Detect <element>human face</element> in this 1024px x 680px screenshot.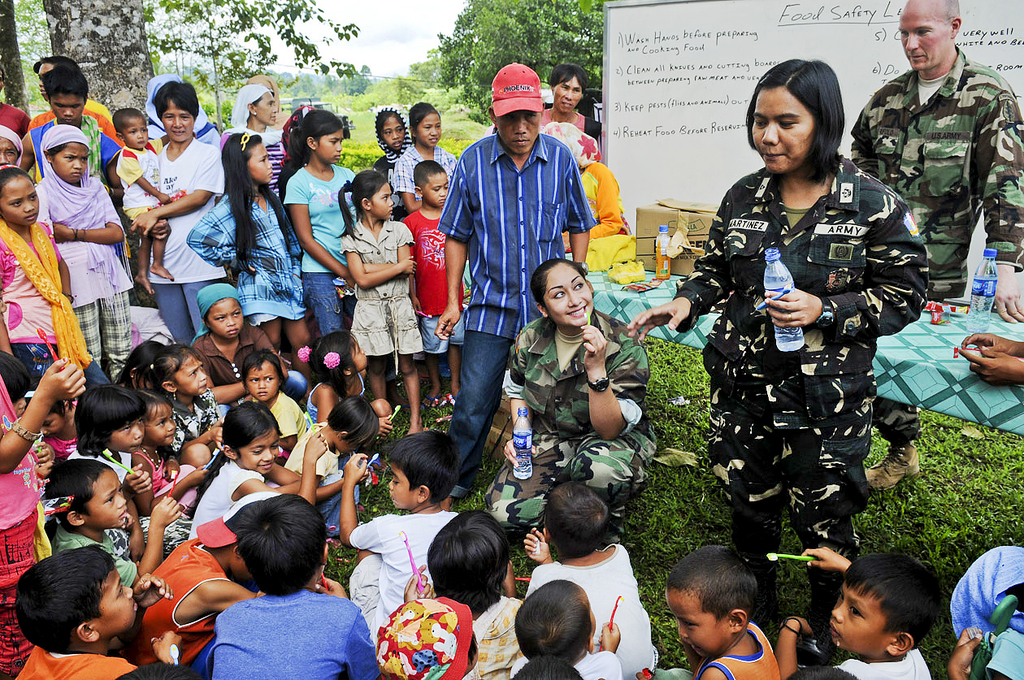
Detection: 316 129 342 165.
